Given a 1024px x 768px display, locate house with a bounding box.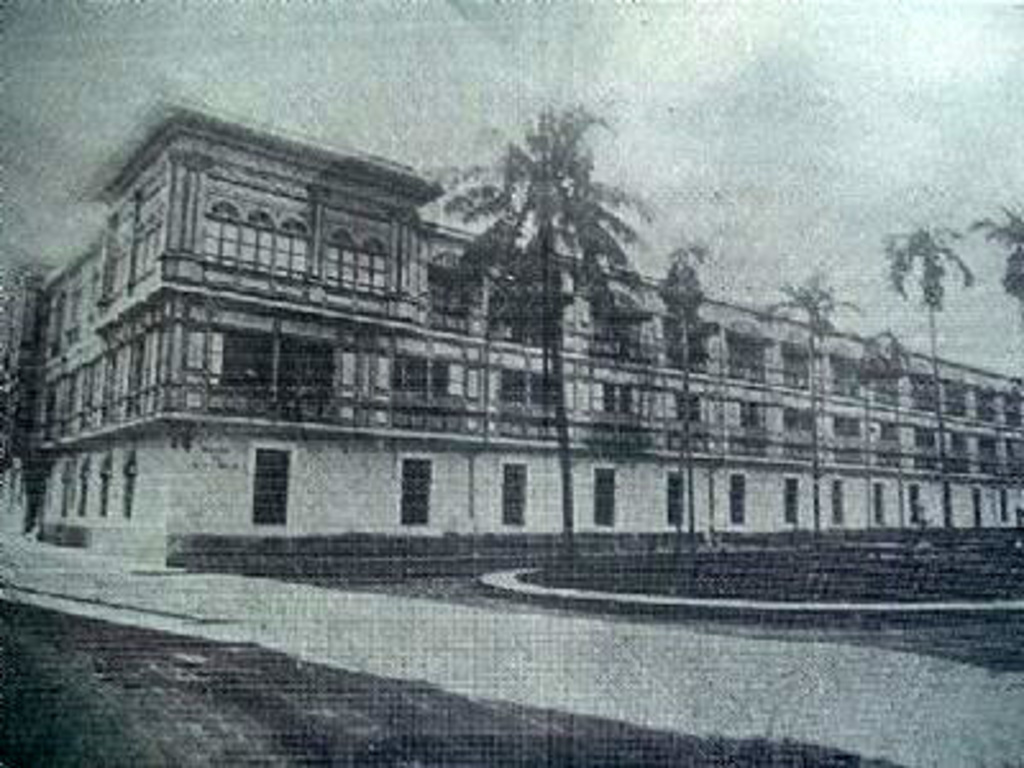
Located: <box>74,105,970,620</box>.
